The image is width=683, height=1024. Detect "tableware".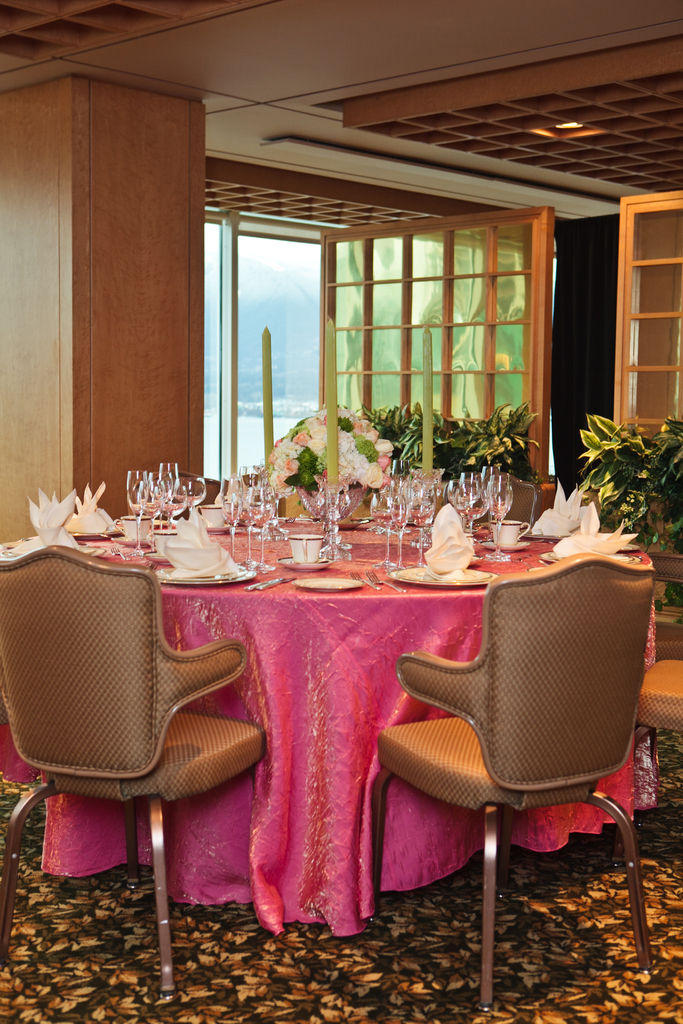
Detection: crop(126, 463, 152, 544).
